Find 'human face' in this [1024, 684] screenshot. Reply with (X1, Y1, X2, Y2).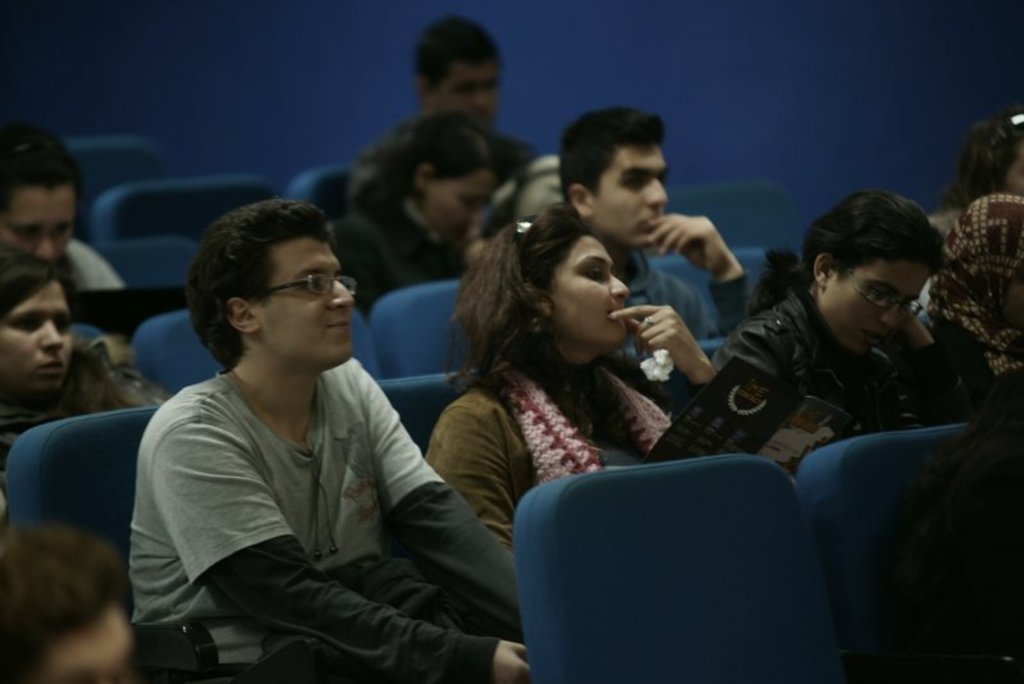
(37, 588, 134, 674).
